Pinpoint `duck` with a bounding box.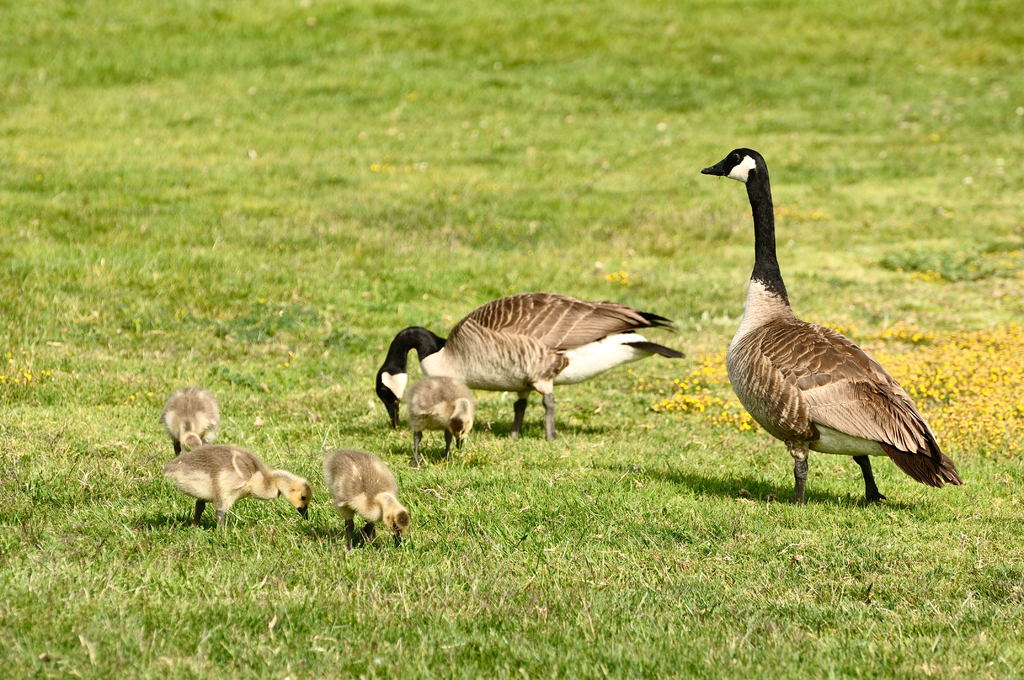
{"x1": 381, "y1": 289, "x2": 694, "y2": 435}.
